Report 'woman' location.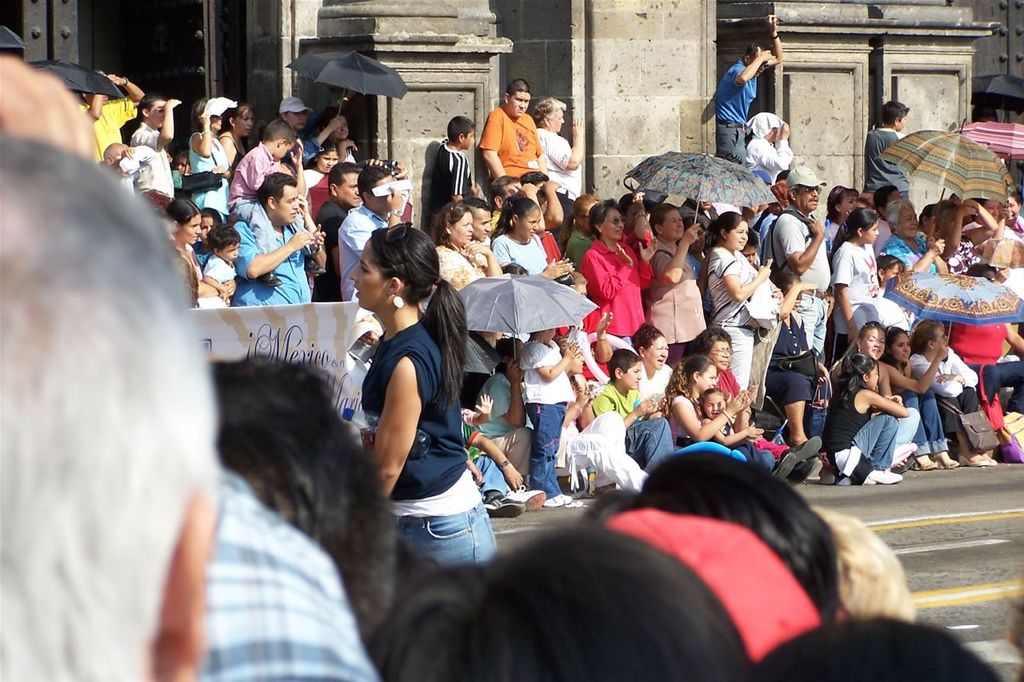
Report: 884/329/959/470.
